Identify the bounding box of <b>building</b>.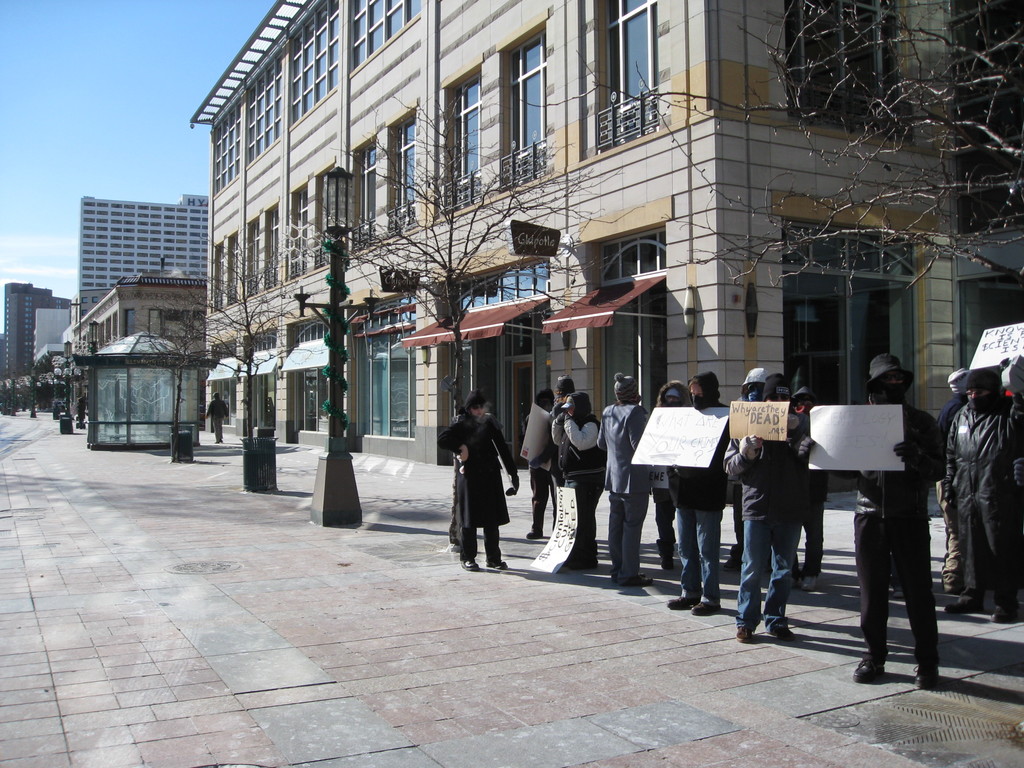
l=76, t=196, r=209, b=319.
